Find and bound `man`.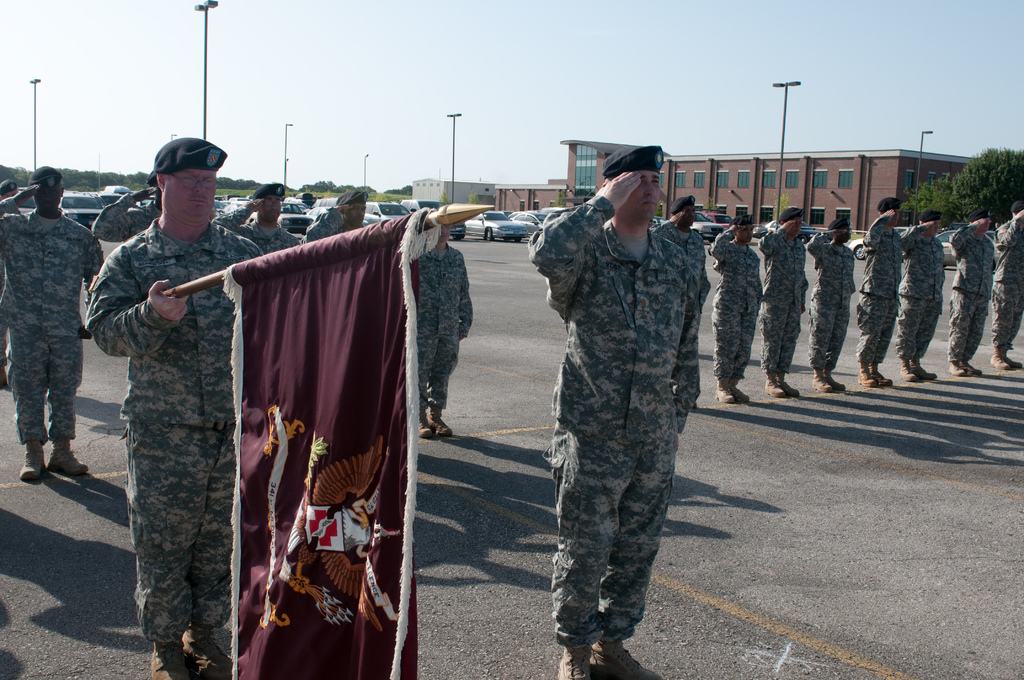
Bound: bbox=(951, 202, 998, 382).
